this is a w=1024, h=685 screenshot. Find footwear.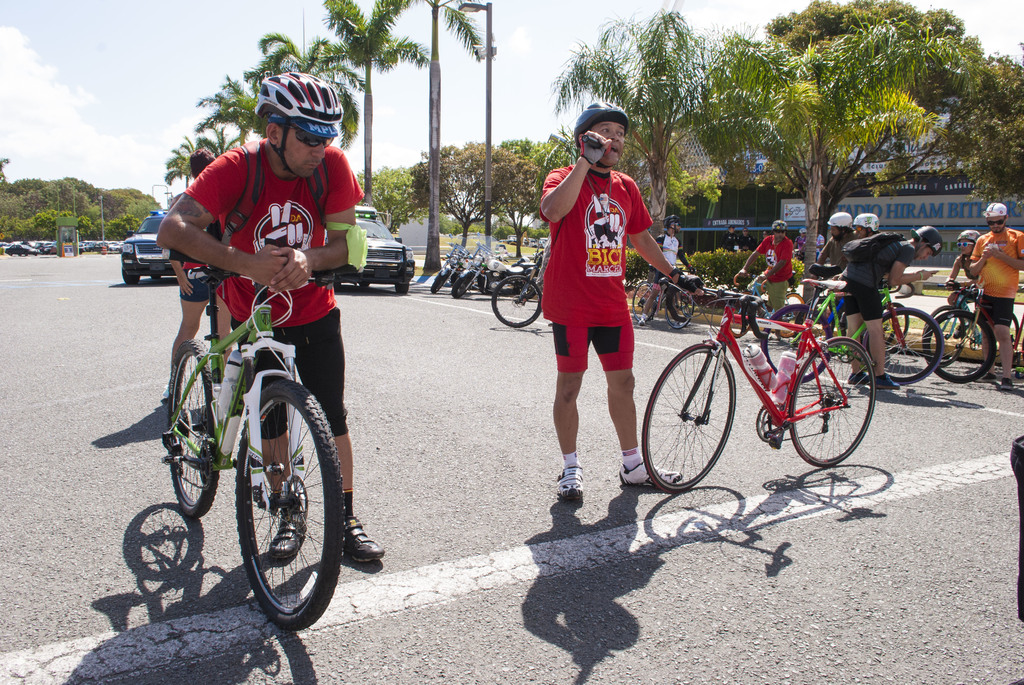
Bounding box: 871/372/902/391.
